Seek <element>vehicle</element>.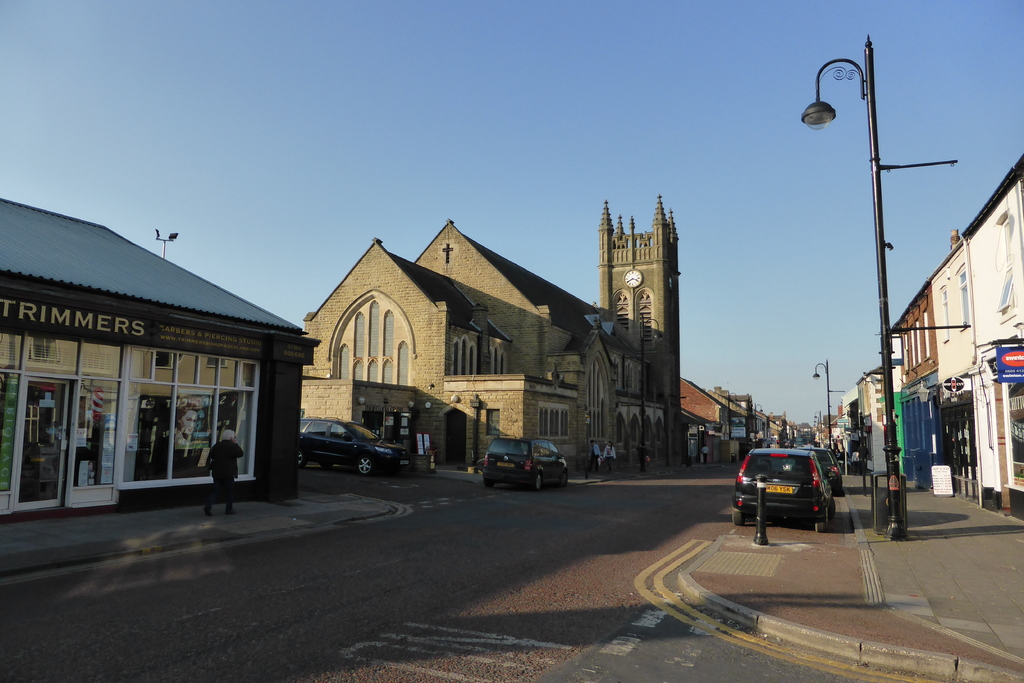
[737,445,840,530].
